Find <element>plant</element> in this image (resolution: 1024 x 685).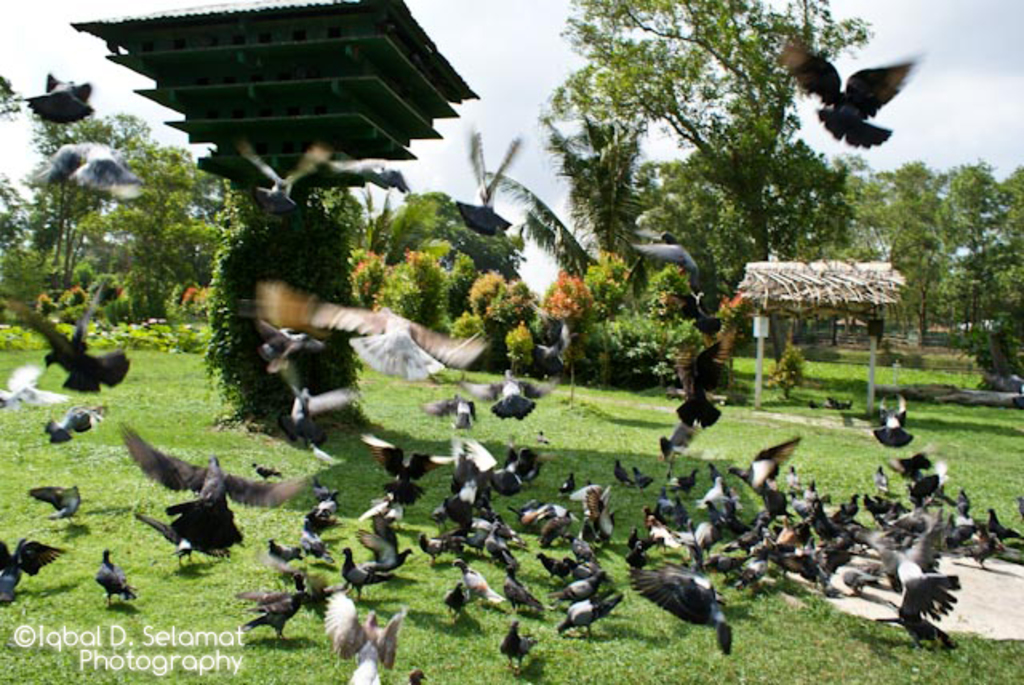
547,272,595,397.
